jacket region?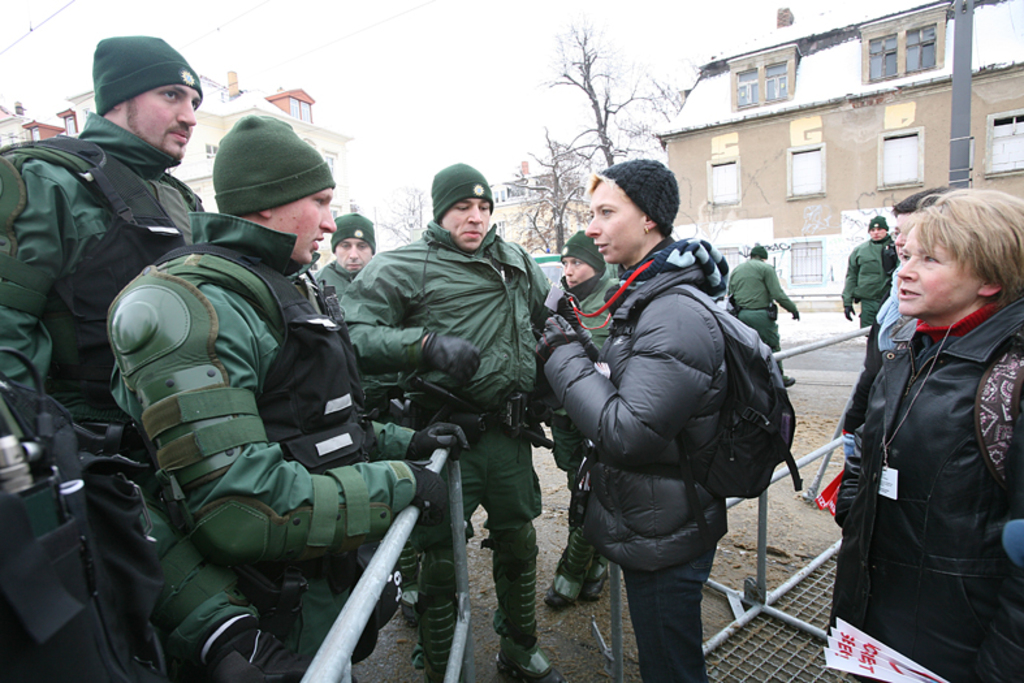
pyautogui.locateOnScreen(824, 301, 1023, 682)
